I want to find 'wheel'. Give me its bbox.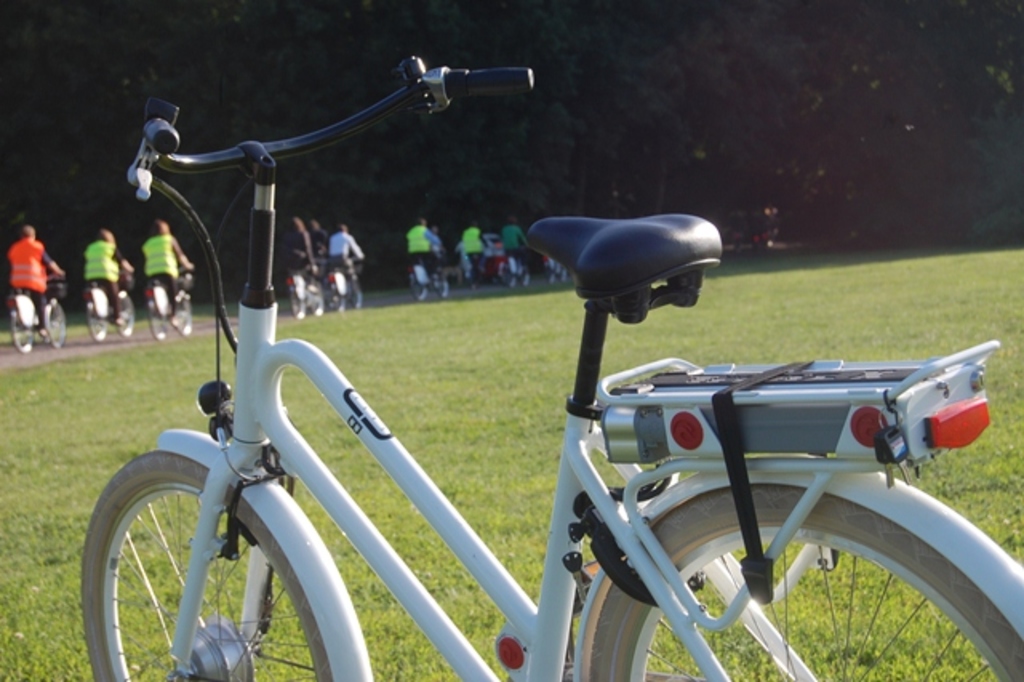
crop(406, 274, 430, 303).
